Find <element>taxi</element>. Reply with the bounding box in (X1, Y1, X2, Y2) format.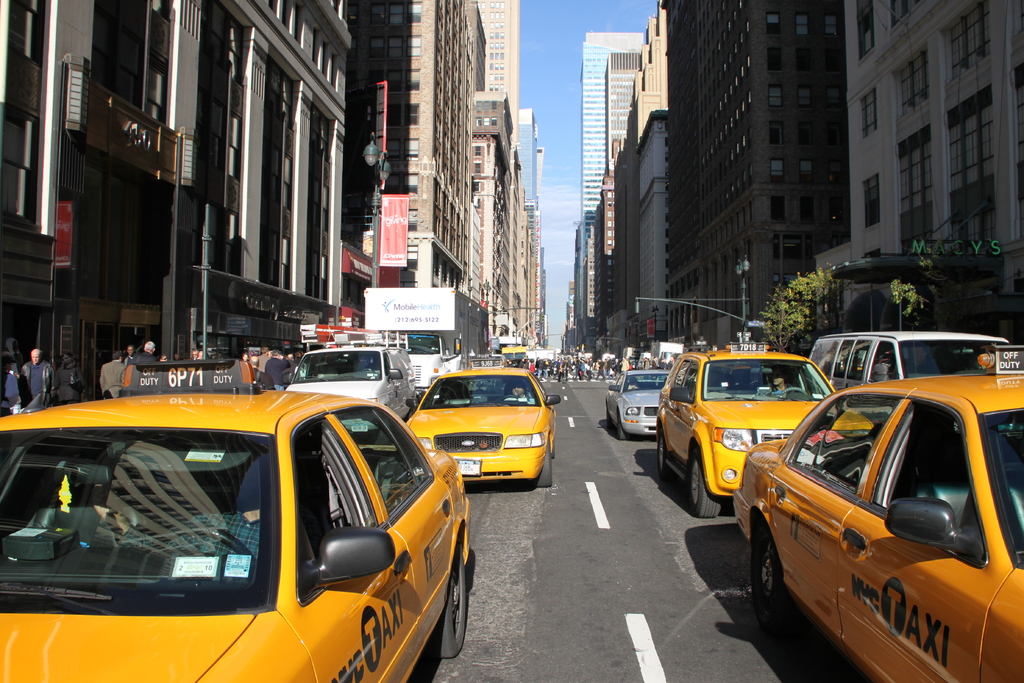
(408, 363, 563, 486).
